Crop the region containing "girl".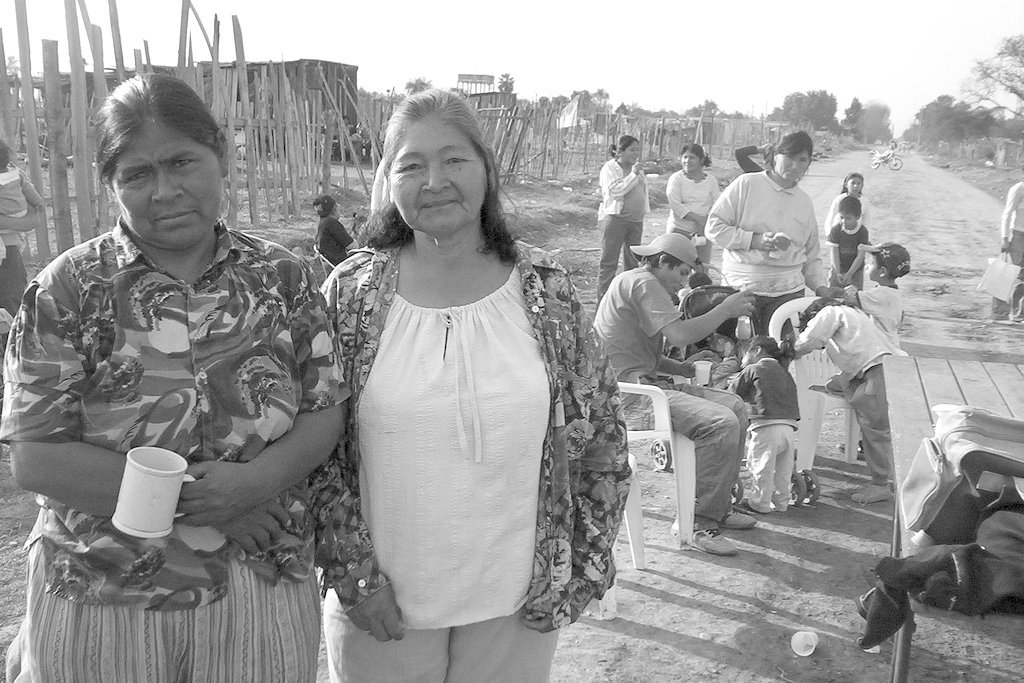
Crop region: left=785, top=243, right=909, bottom=384.
